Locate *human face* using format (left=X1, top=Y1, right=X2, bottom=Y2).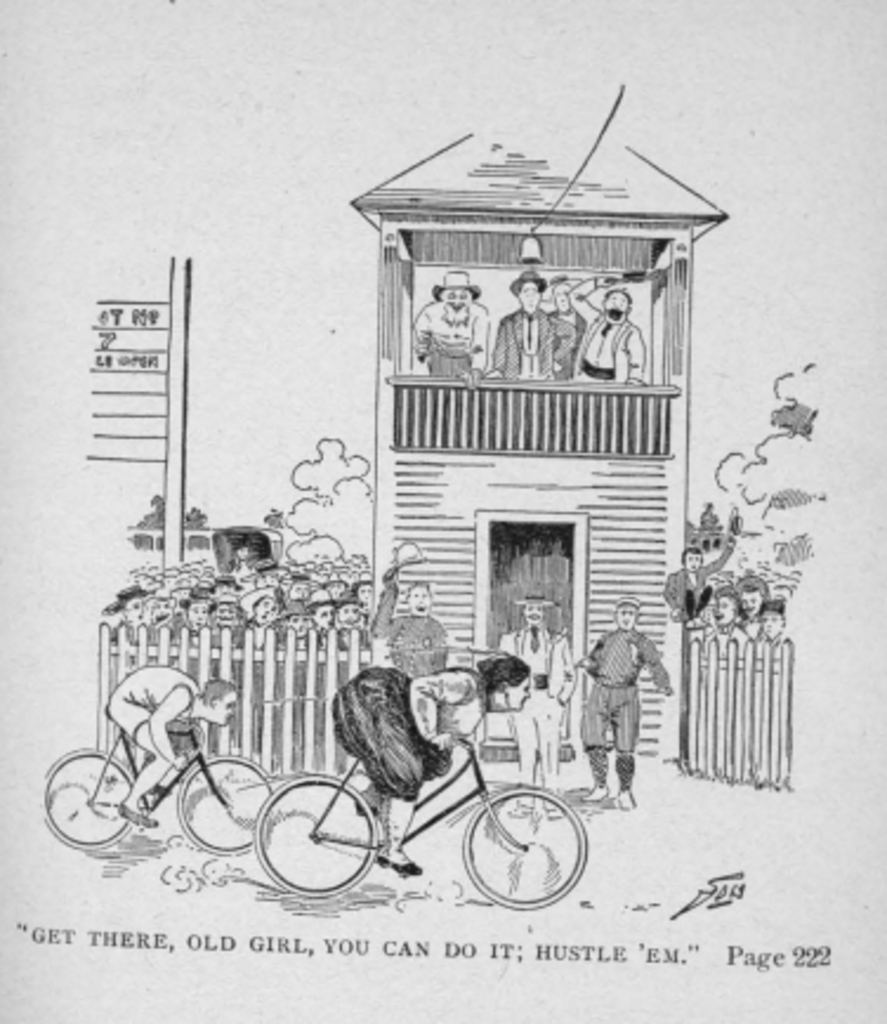
(left=519, top=288, right=547, bottom=309).
